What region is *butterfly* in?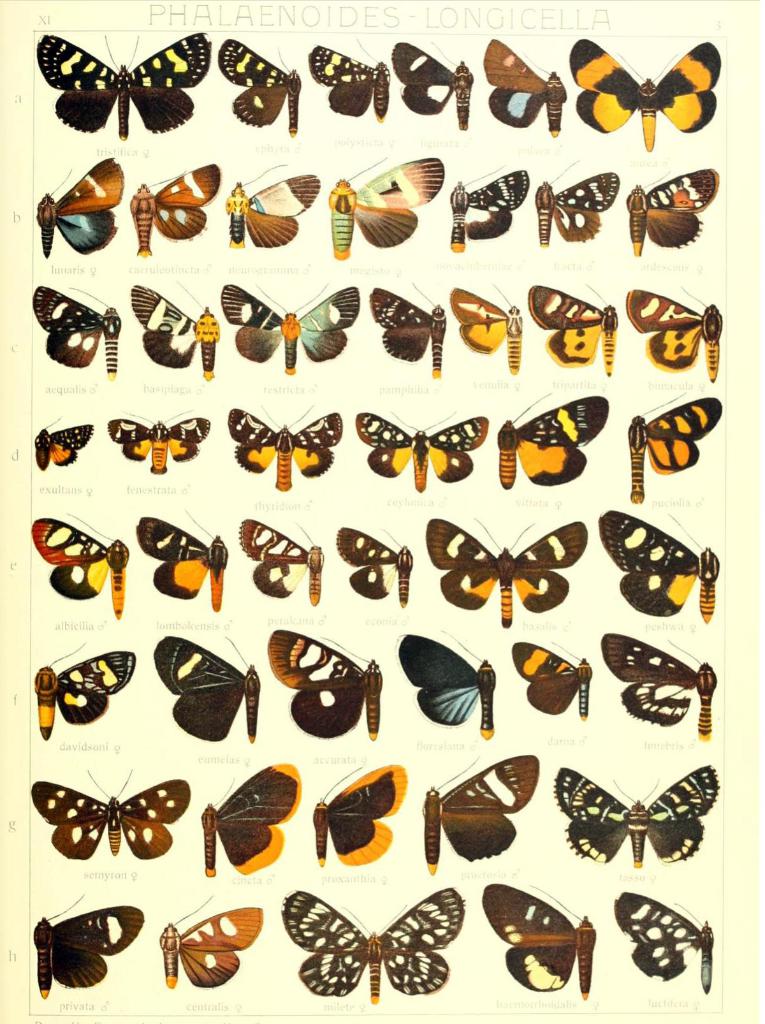
x1=200 y1=762 x2=298 y2=879.
